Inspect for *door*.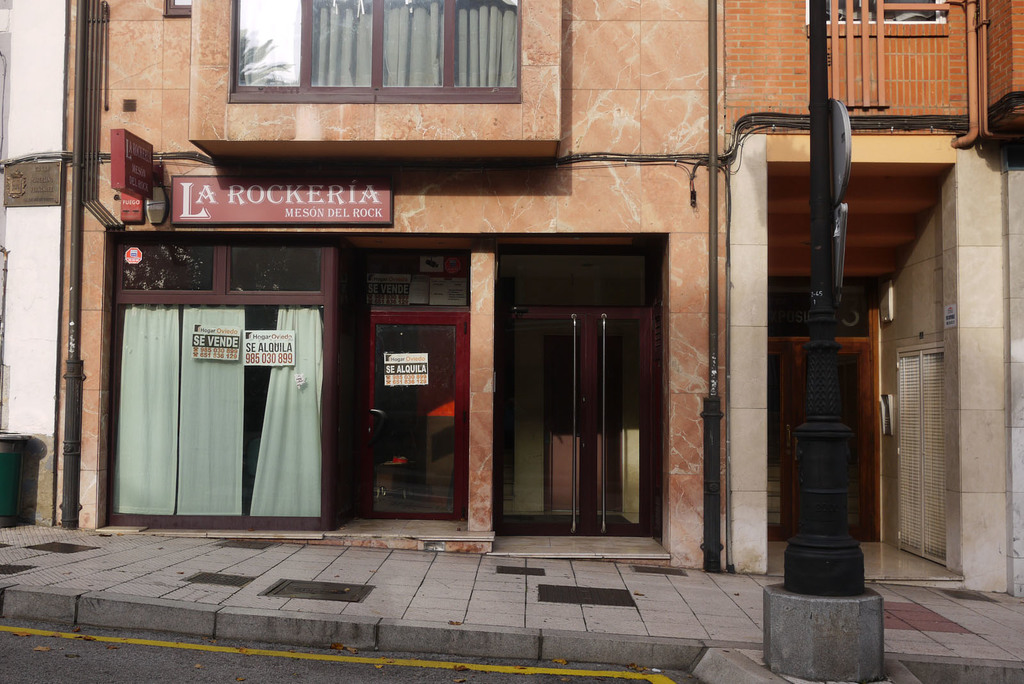
Inspection: 495, 306, 660, 539.
